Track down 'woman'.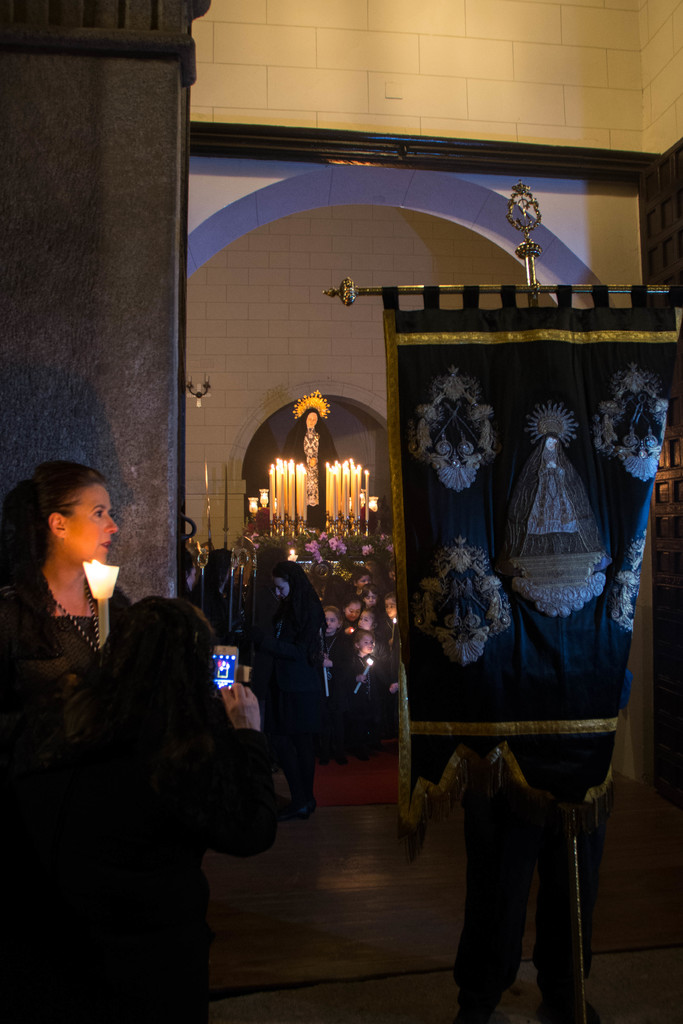
Tracked to crop(10, 450, 116, 1010).
